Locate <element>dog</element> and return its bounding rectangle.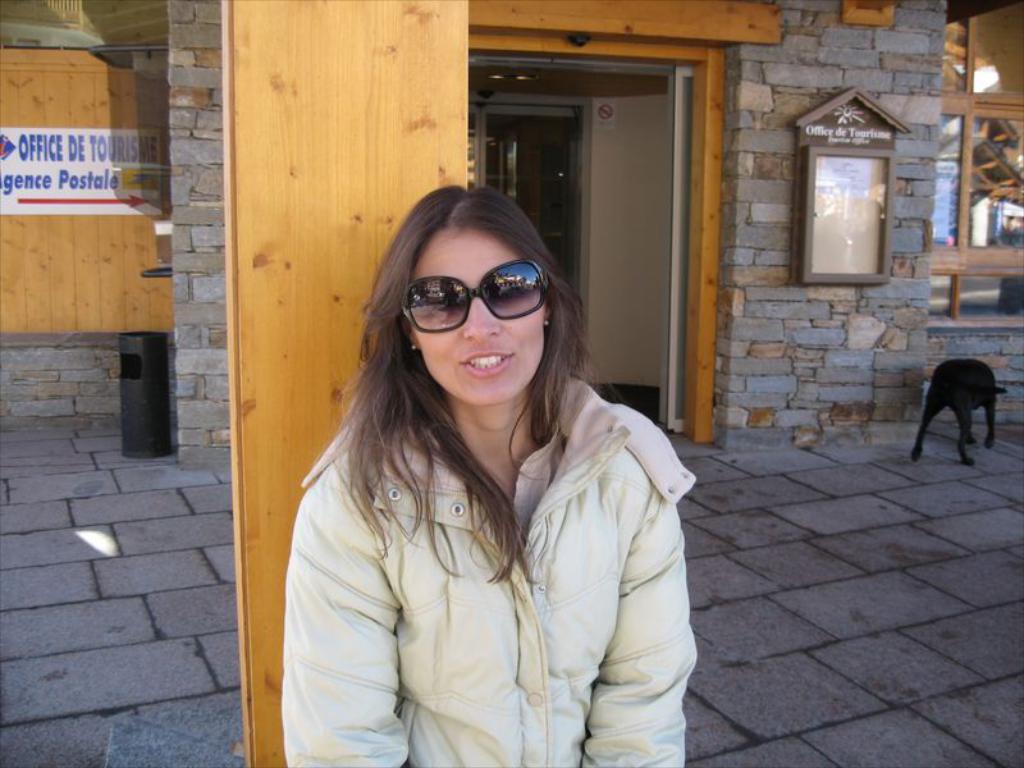
911,361,1009,468.
